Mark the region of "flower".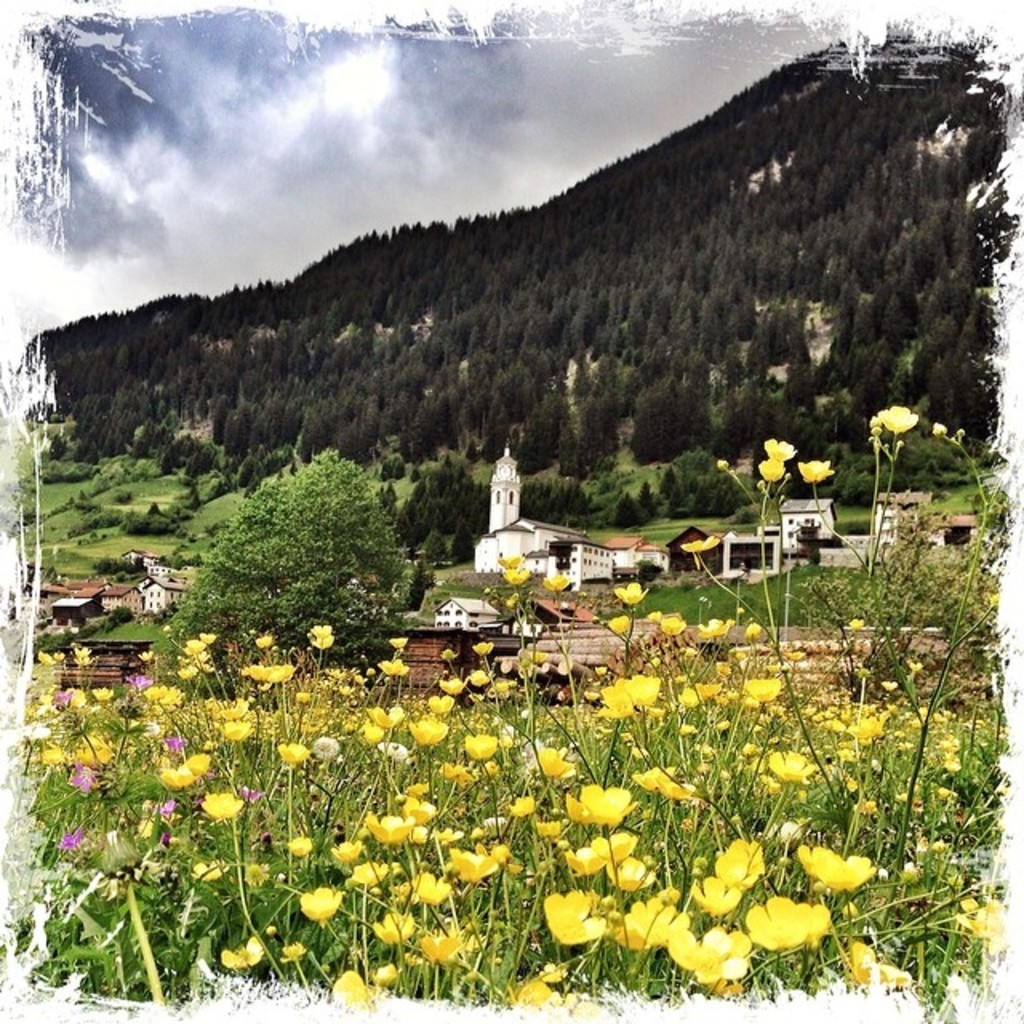
Region: box=[754, 464, 784, 485].
